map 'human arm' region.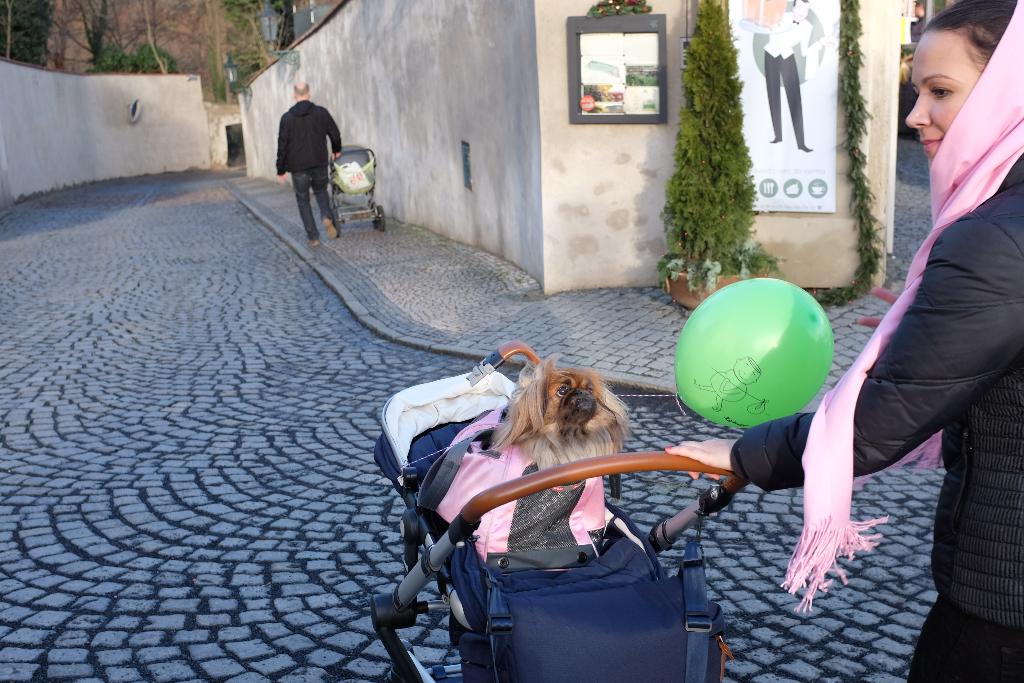
Mapped to (x1=275, y1=119, x2=289, y2=181).
